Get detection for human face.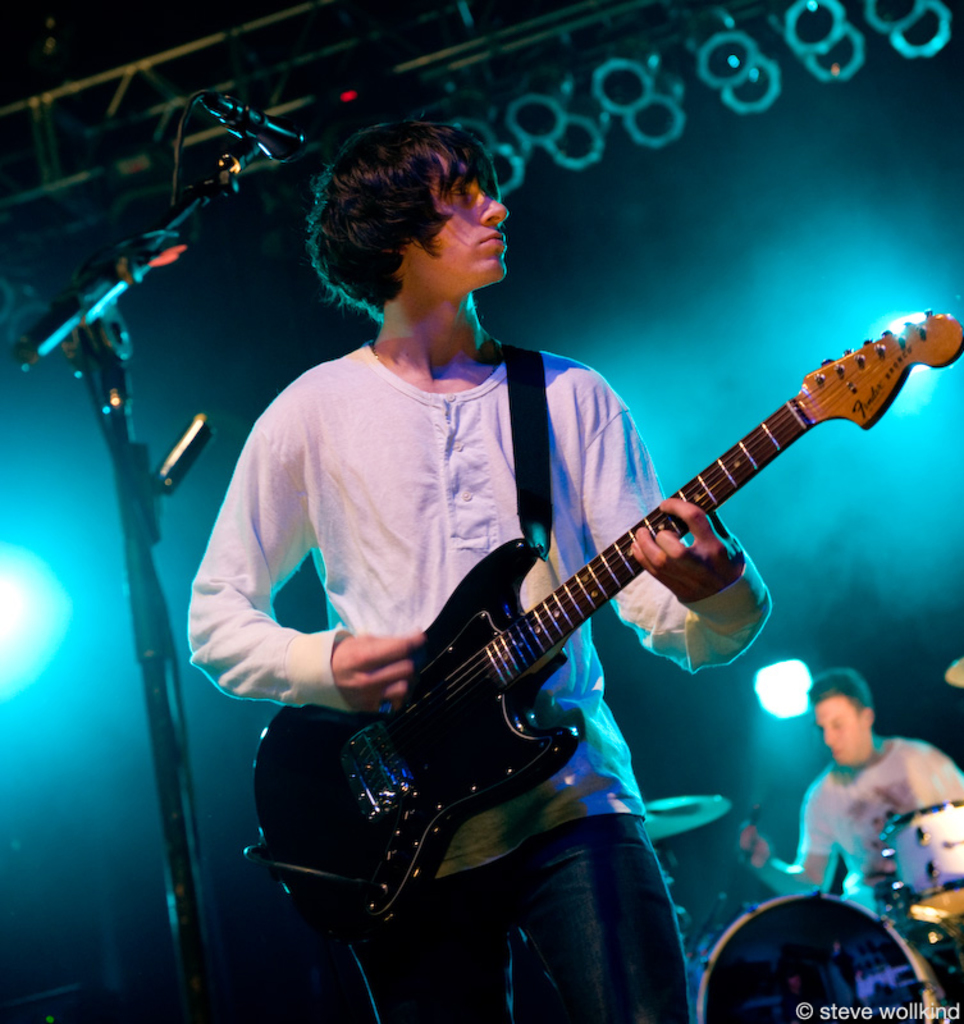
Detection: (x1=387, y1=138, x2=510, y2=291).
